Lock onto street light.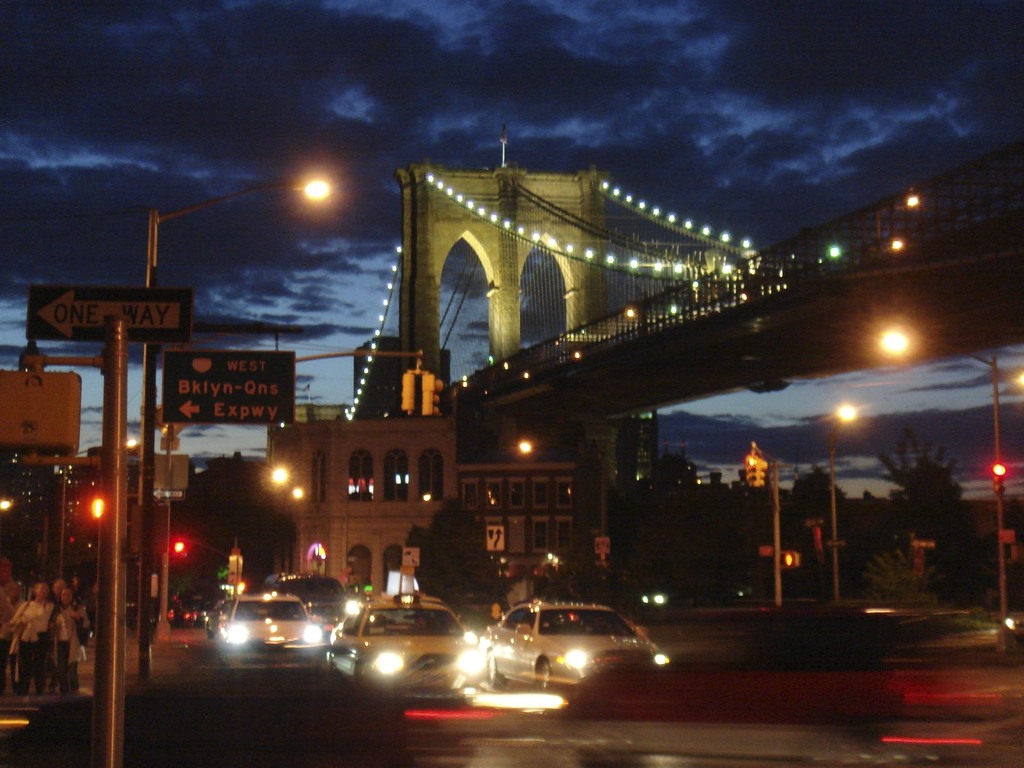
Locked: box(135, 167, 340, 680).
